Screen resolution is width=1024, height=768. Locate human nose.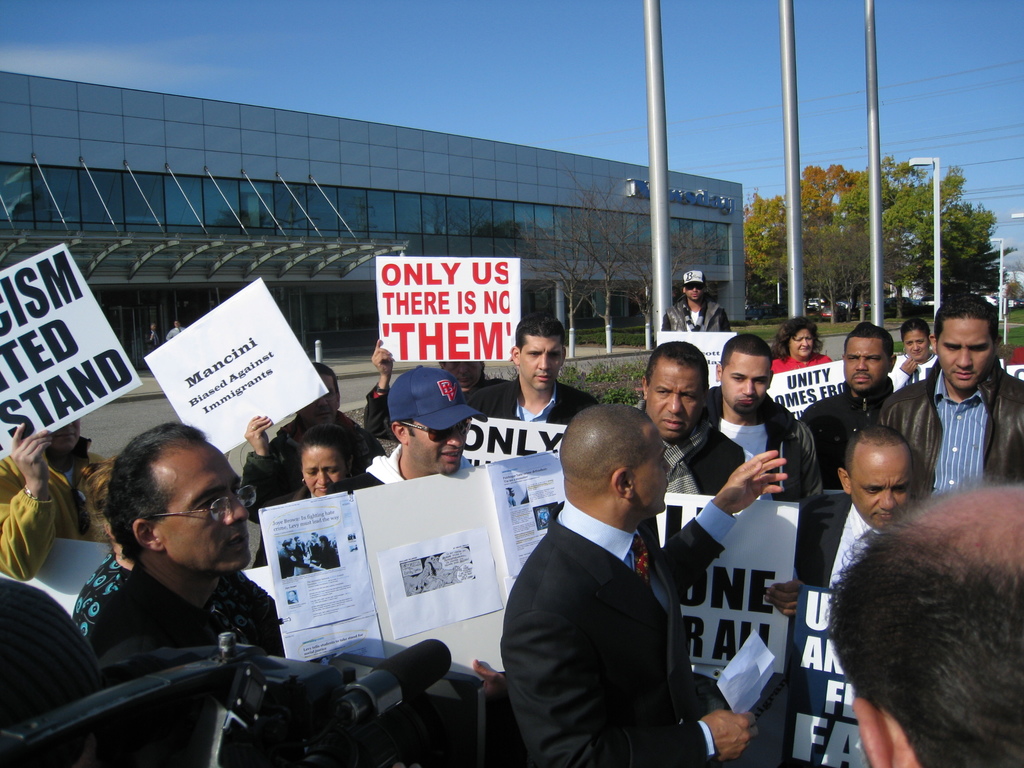
locate(460, 362, 469, 377).
